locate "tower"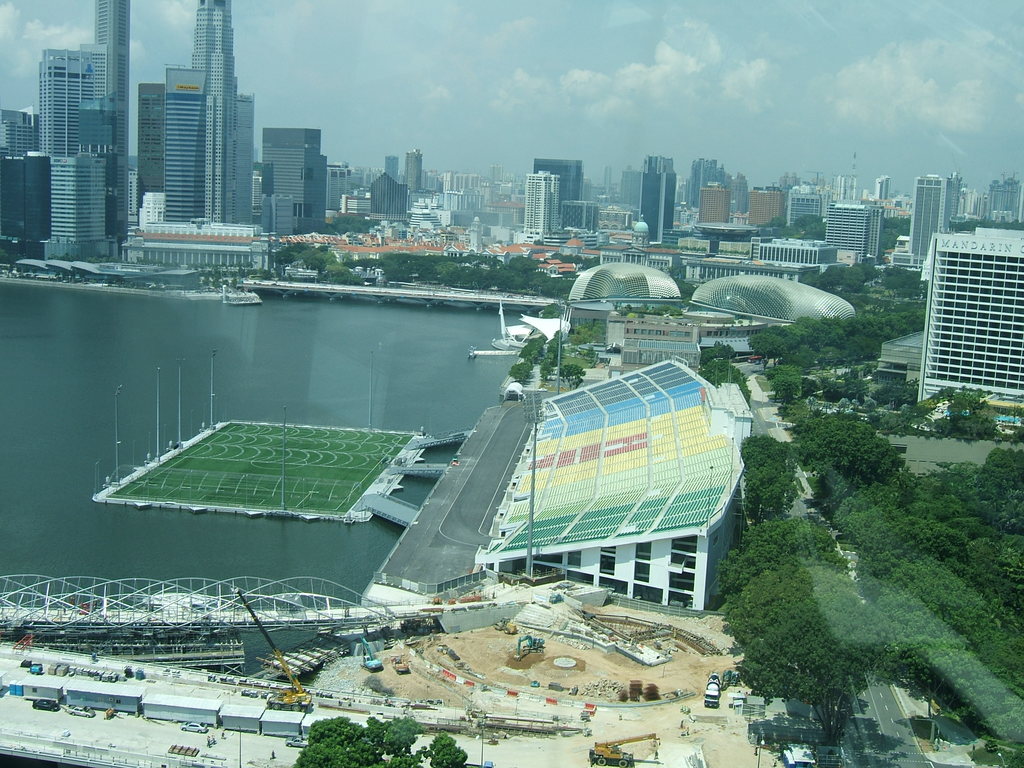
899, 173, 943, 271
